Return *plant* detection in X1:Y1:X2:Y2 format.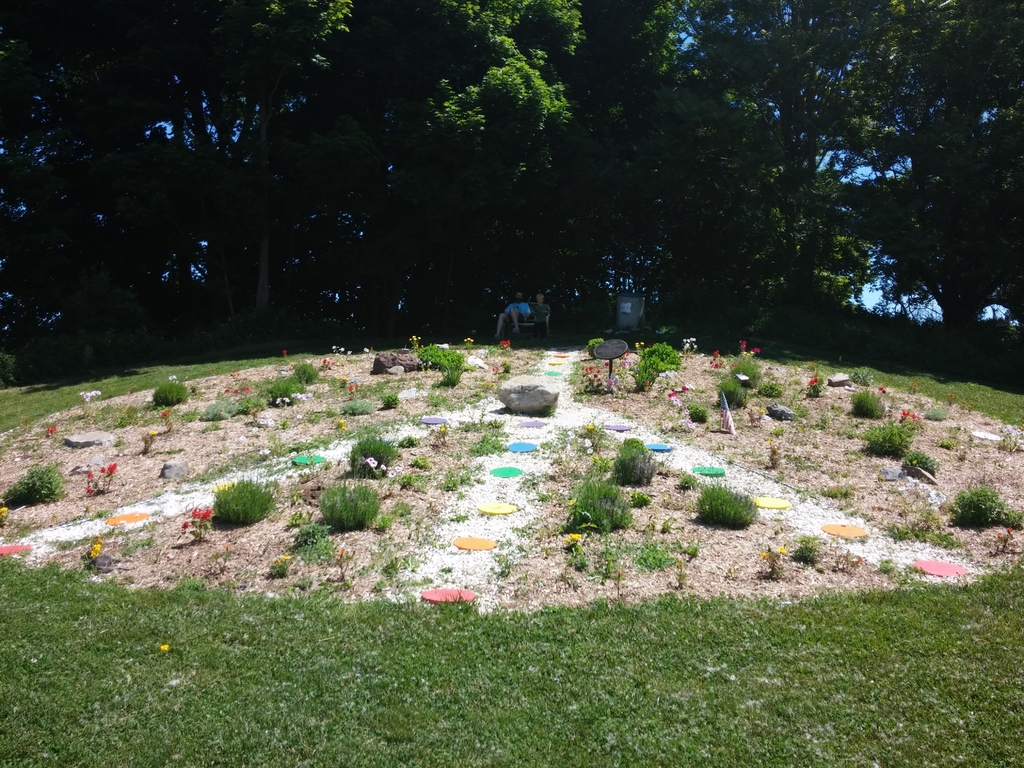
335:396:380:417.
